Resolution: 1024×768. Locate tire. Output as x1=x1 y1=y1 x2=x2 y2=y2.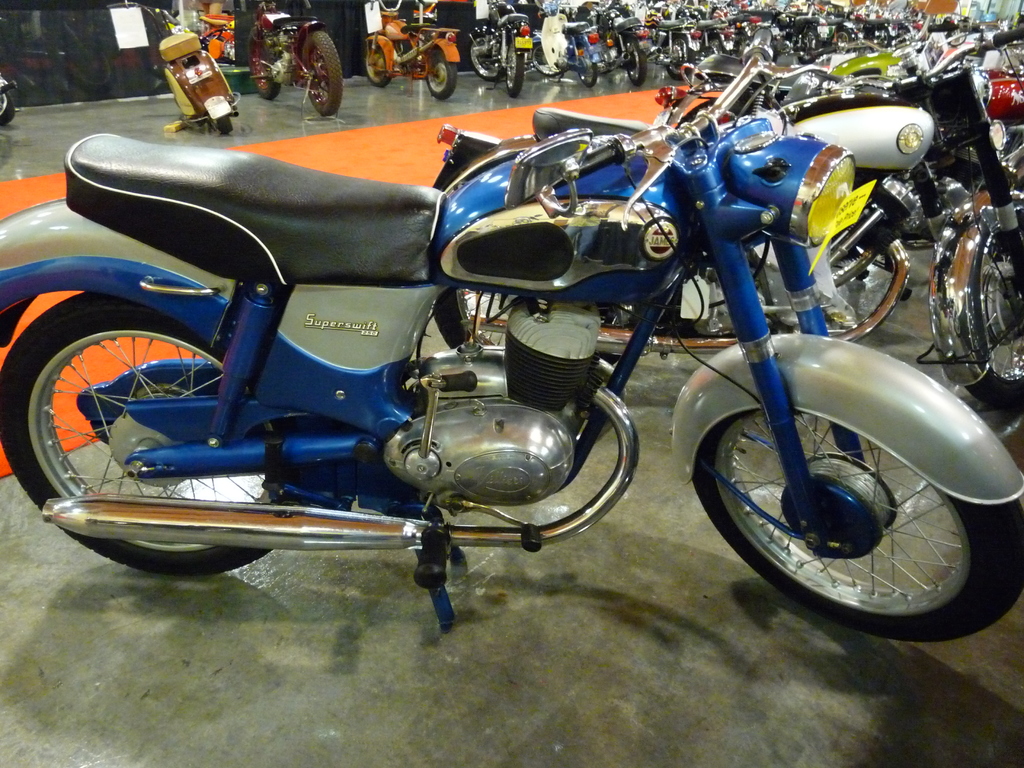
x1=830 y1=24 x2=857 y2=56.
